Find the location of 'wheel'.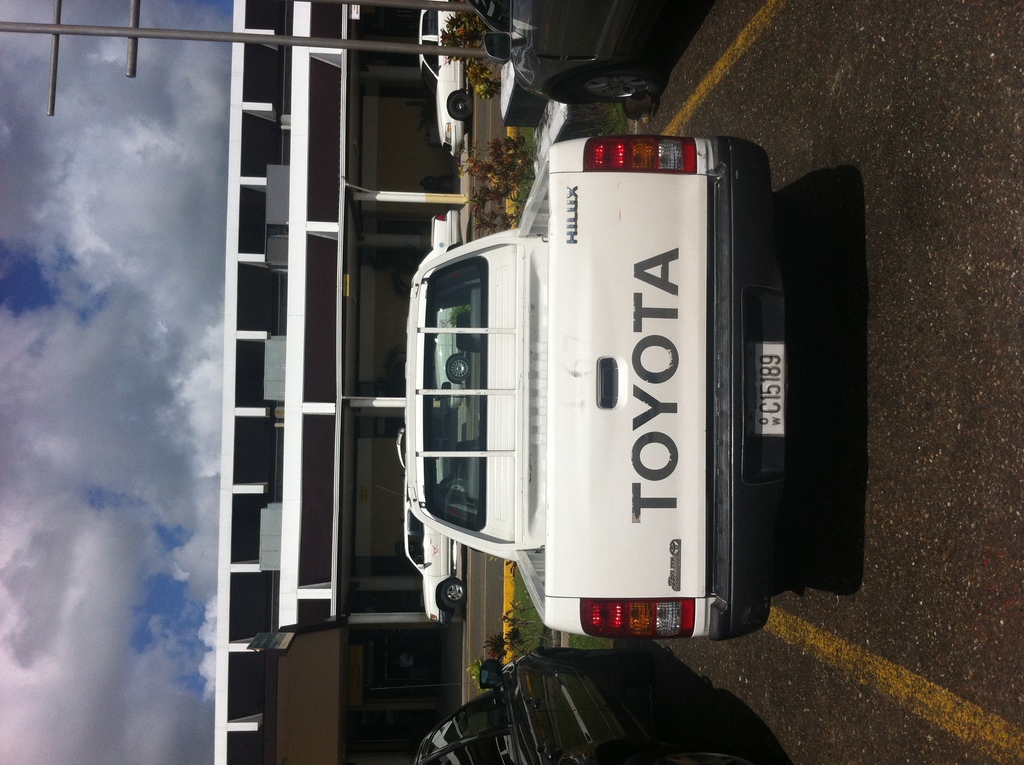
Location: left=440, top=580, right=467, bottom=606.
